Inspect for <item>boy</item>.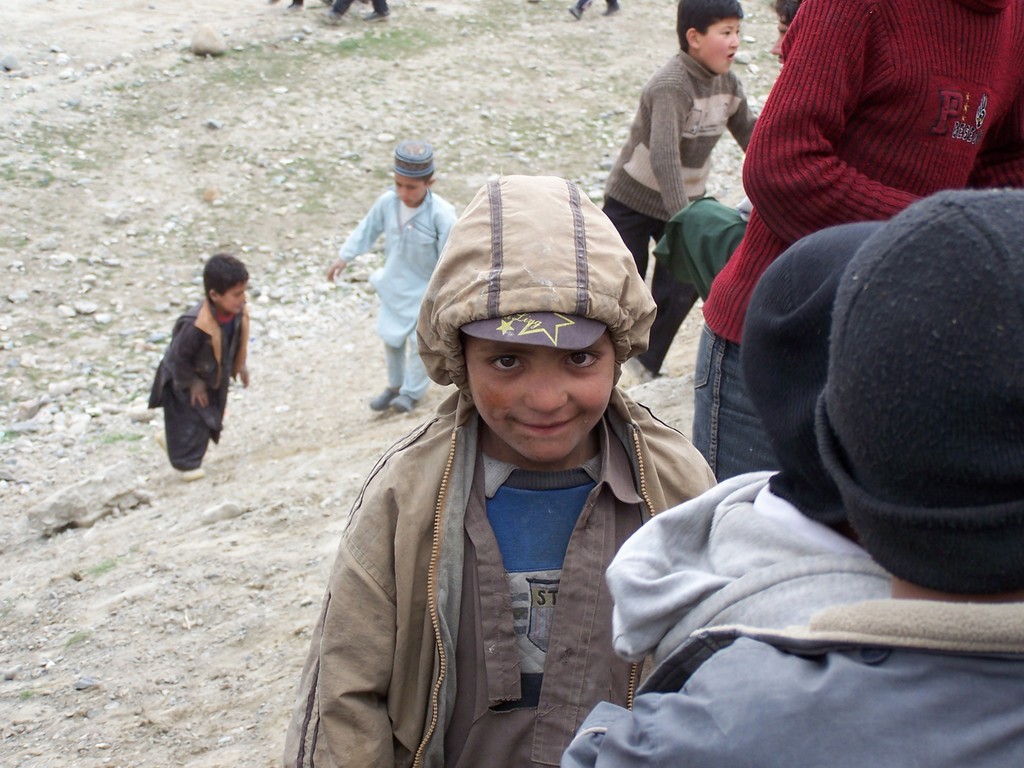
Inspection: x1=141 y1=263 x2=250 y2=478.
